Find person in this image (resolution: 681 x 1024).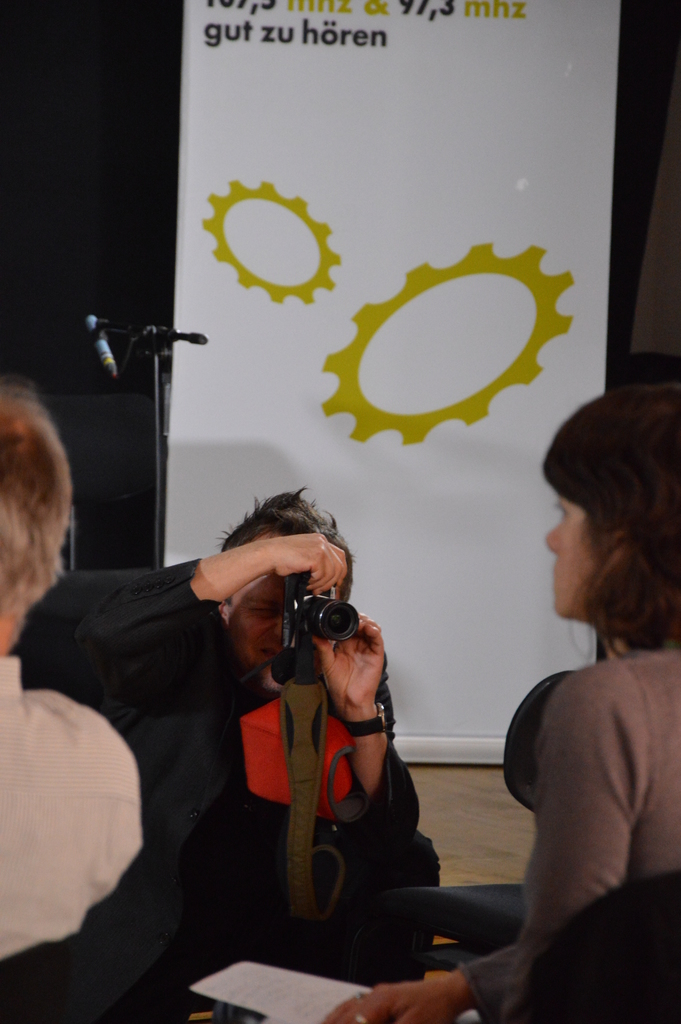
(left=313, top=376, right=680, bottom=1023).
